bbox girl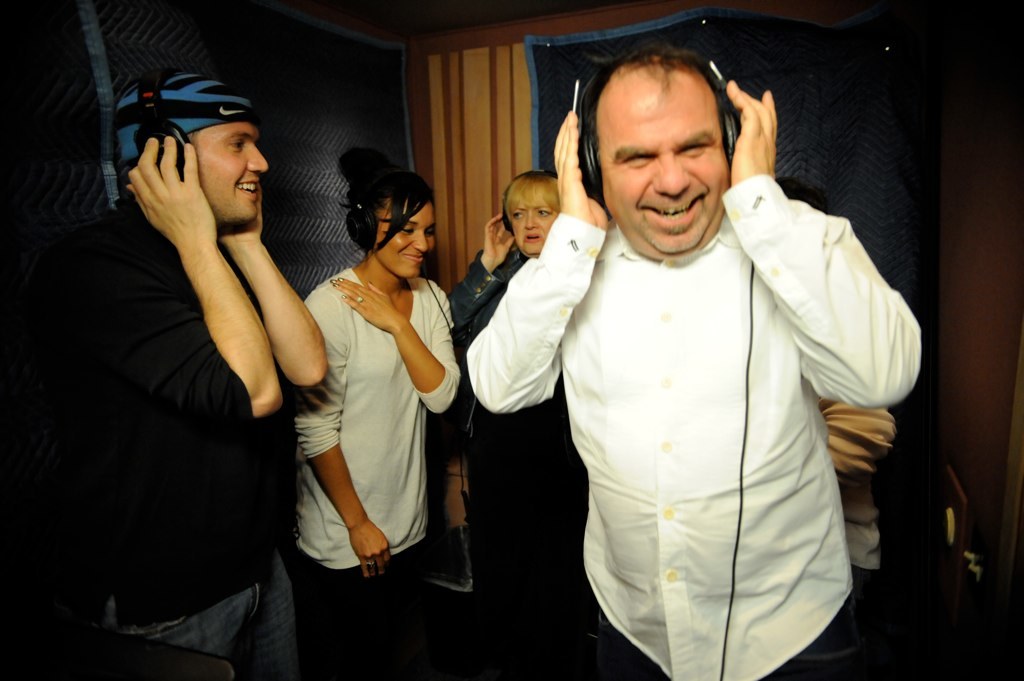
270,162,468,626
